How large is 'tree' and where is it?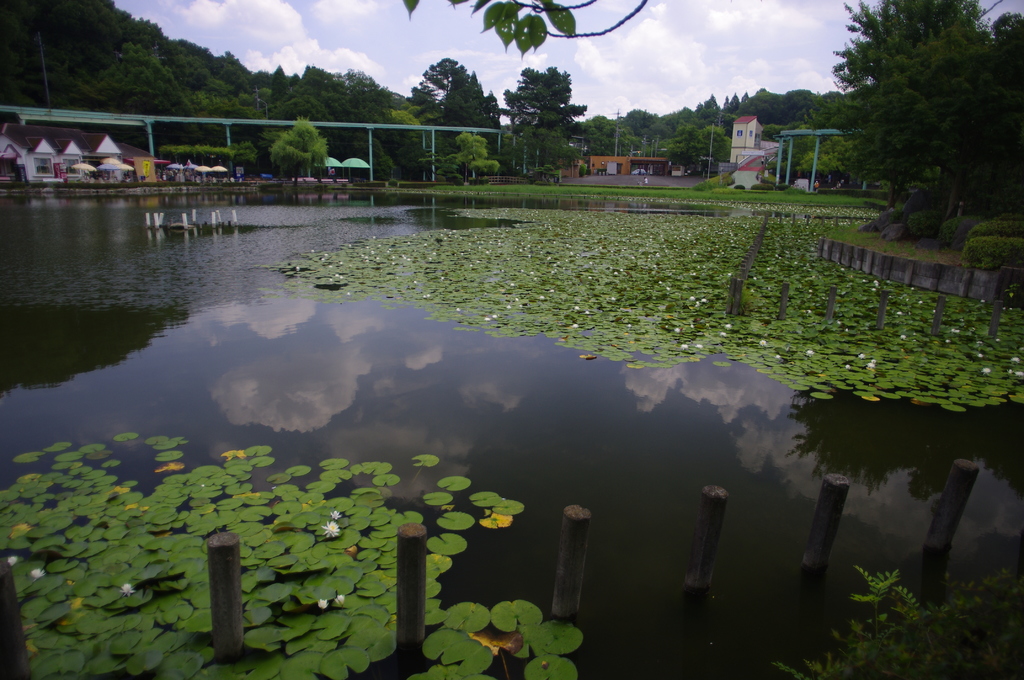
Bounding box: [left=458, top=136, right=496, bottom=179].
